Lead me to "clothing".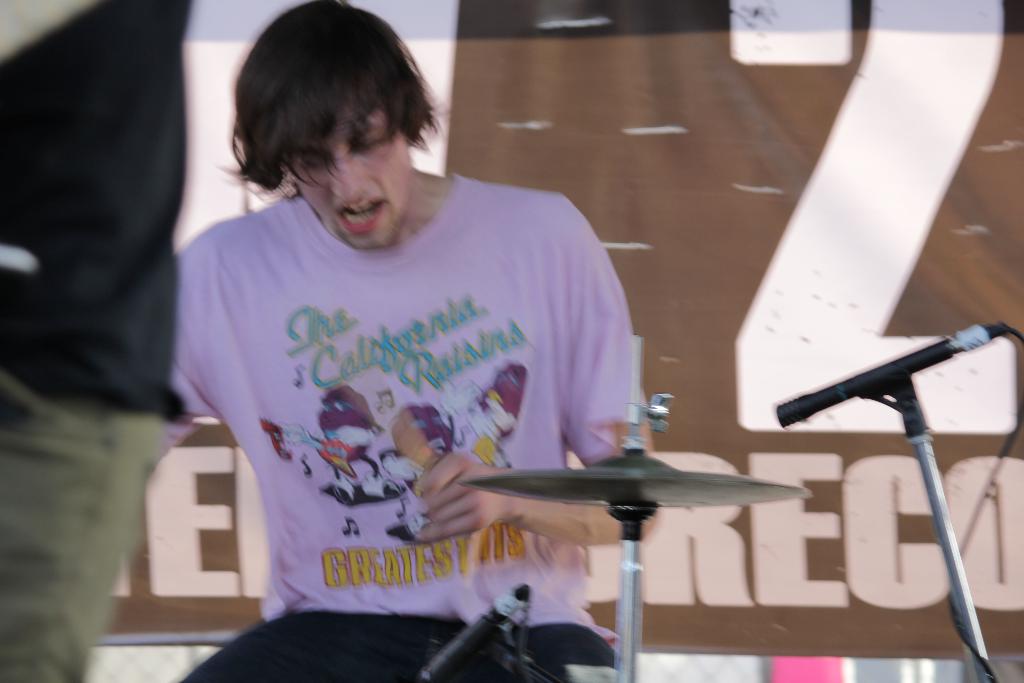
Lead to left=0, top=362, right=195, bottom=682.
